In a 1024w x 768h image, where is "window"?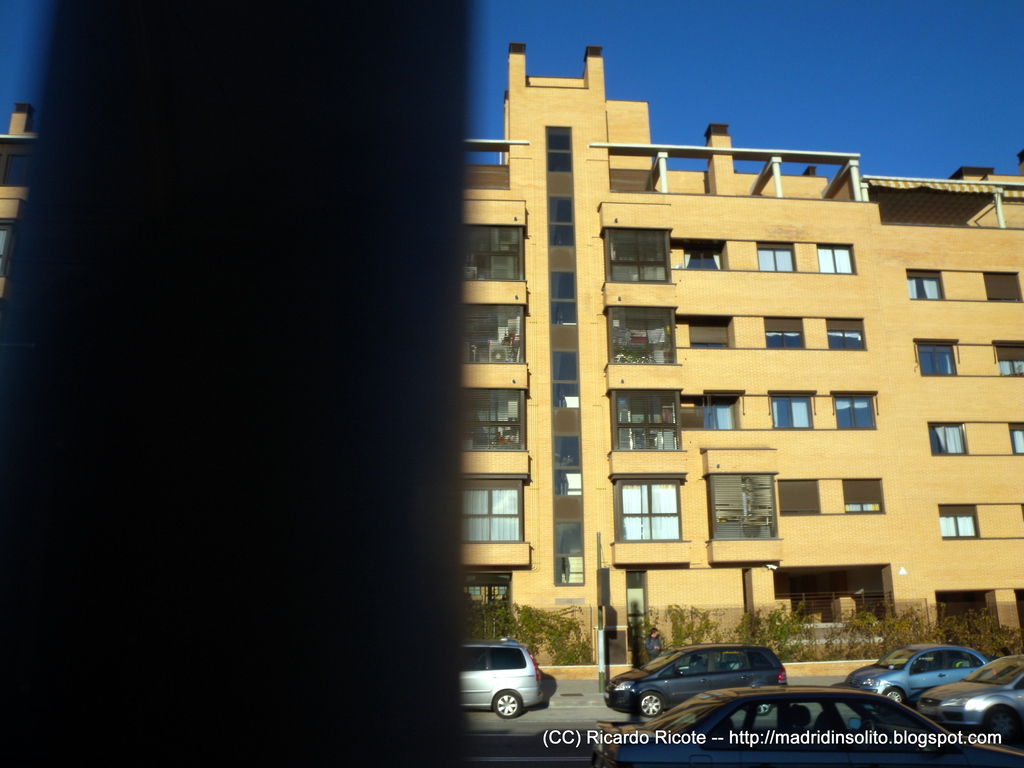
(left=1008, top=421, right=1023, bottom=451).
